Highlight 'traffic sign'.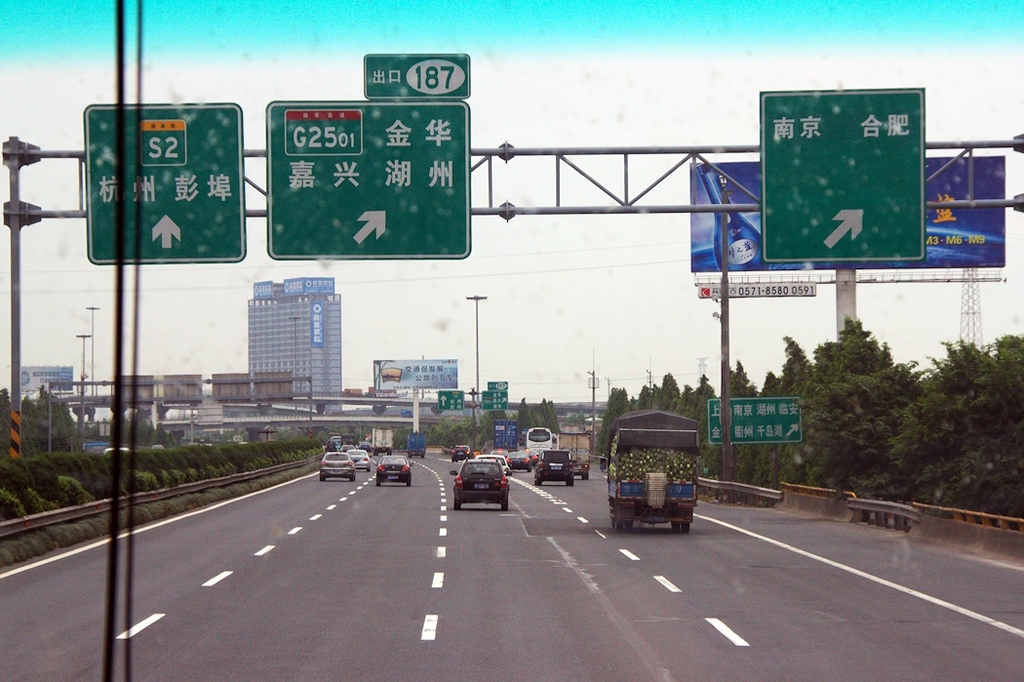
Highlighted region: BBox(705, 398, 807, 443).
